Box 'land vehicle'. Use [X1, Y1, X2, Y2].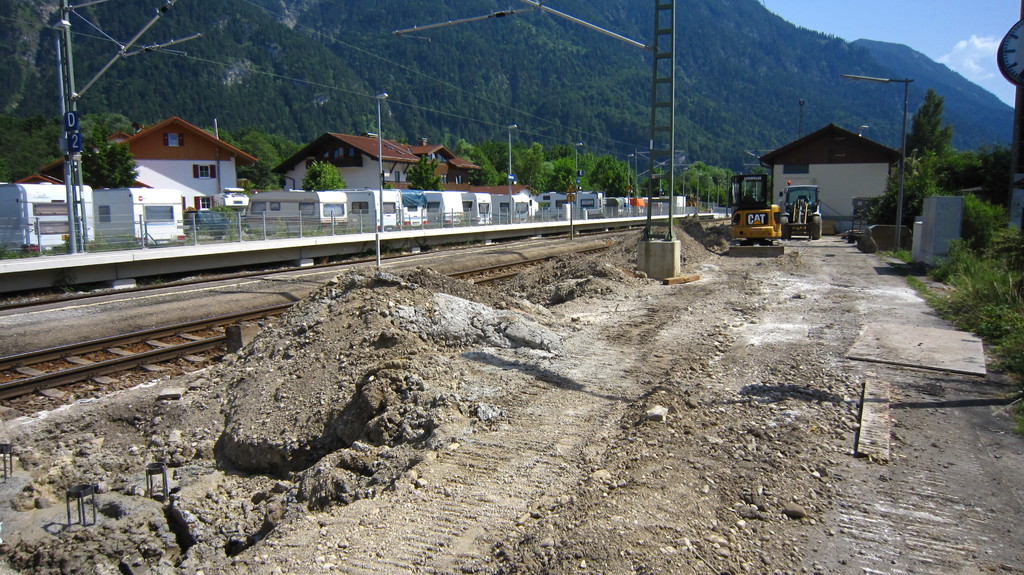
[180, 212, 234, 235].
